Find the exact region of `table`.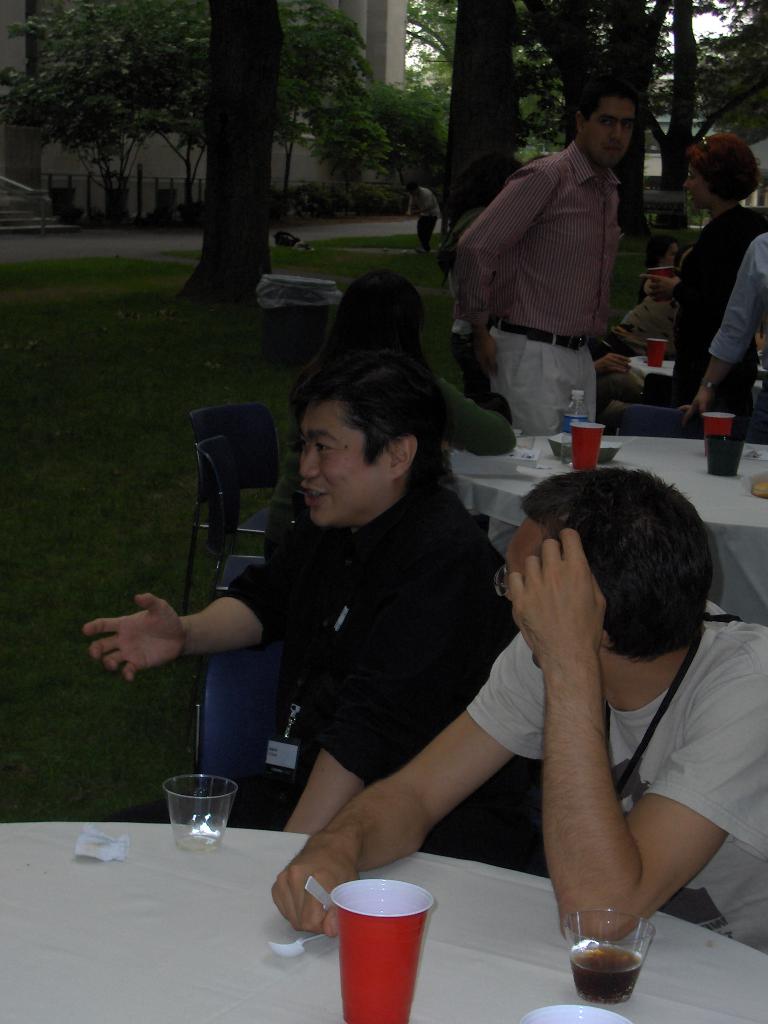
Exact region: <bbox>449, 421, 767, 643</bbox>.
